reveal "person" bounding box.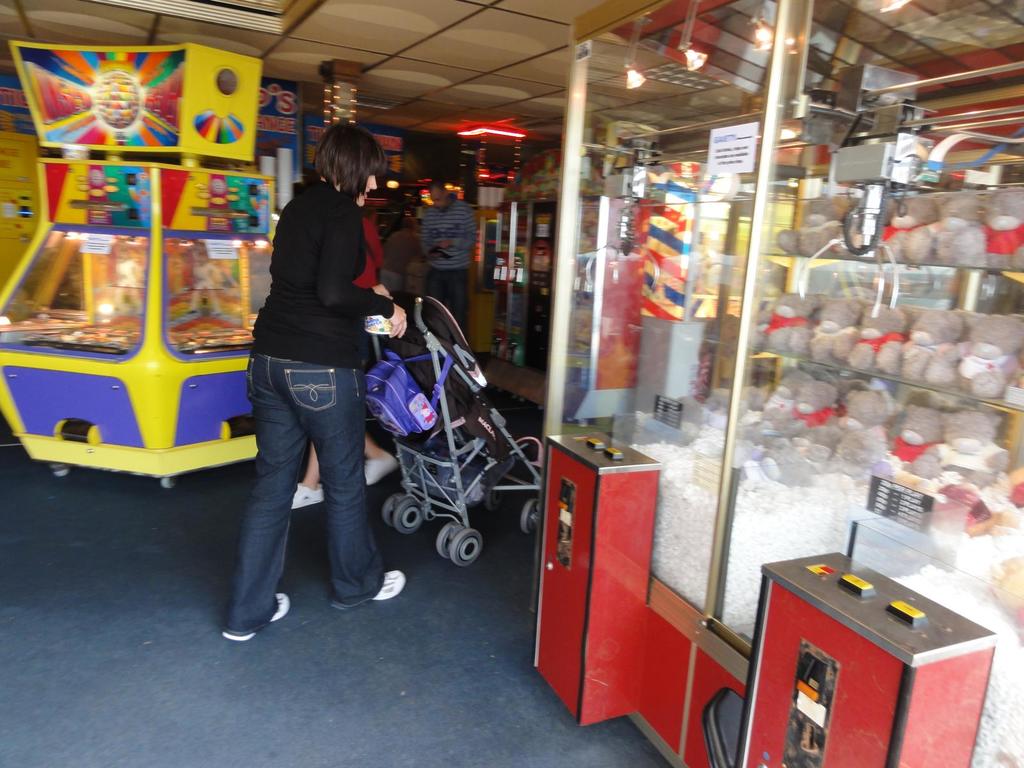
Revealed: (227, 90, 404, 628).
